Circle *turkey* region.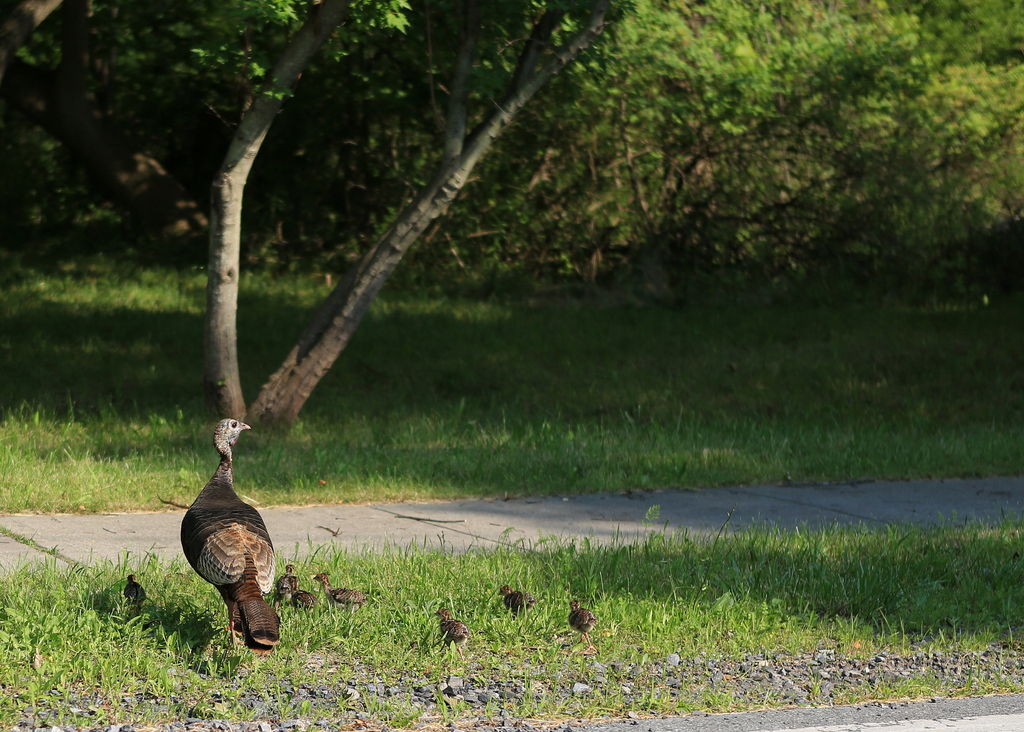
Region: <box>184,415,276,652</box>.
